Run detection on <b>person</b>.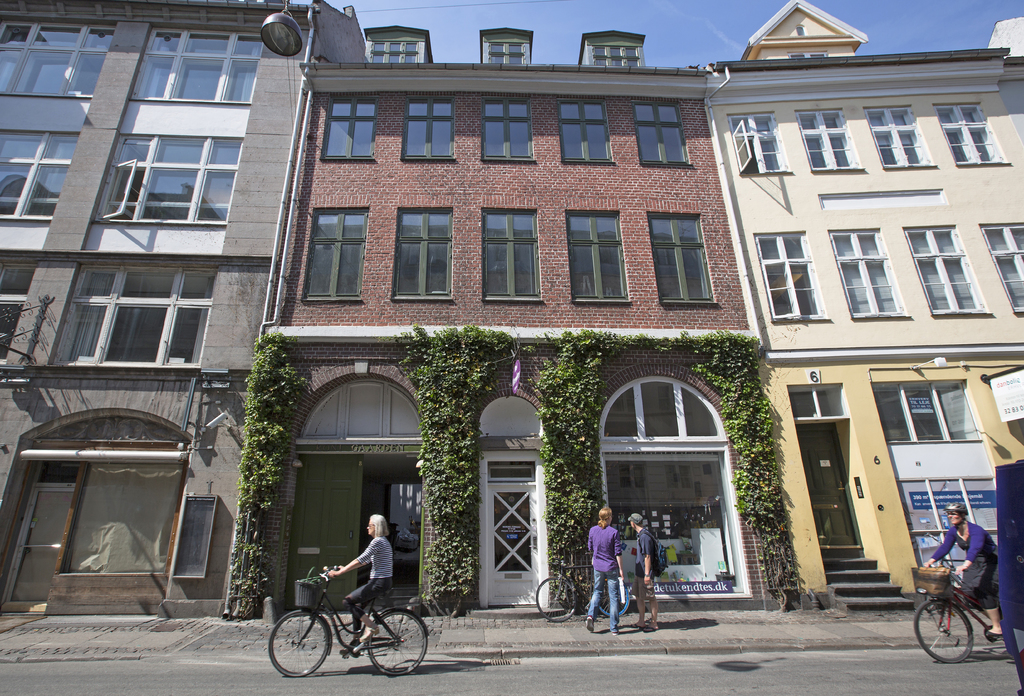
Result: <box>922,493,1000,671</box>.
